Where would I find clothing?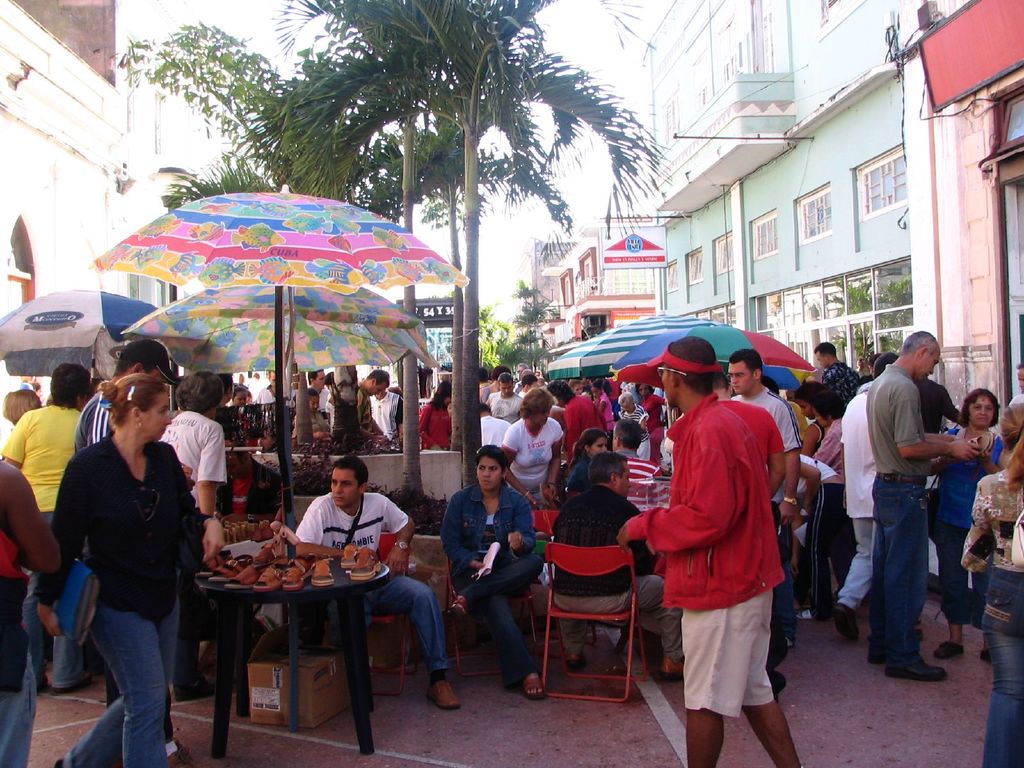
At (x1=961, y1=468, x2=1023, y2=767).
